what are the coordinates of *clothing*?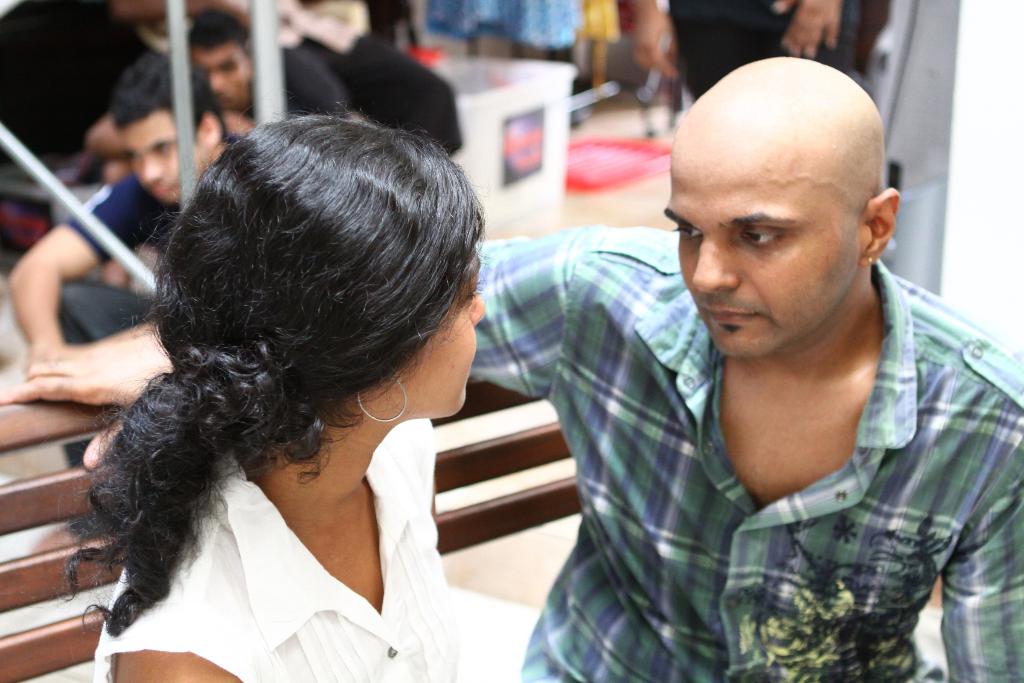
460, 224, 1023, 682.
